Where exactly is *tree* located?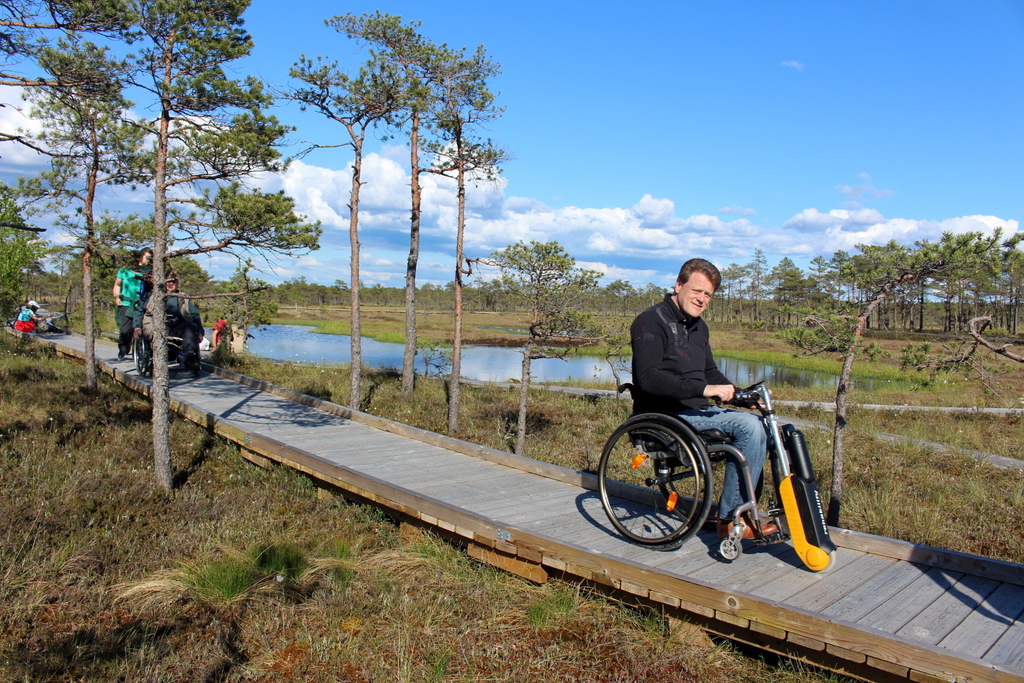
Its bounding box is [0,0,316,497].
